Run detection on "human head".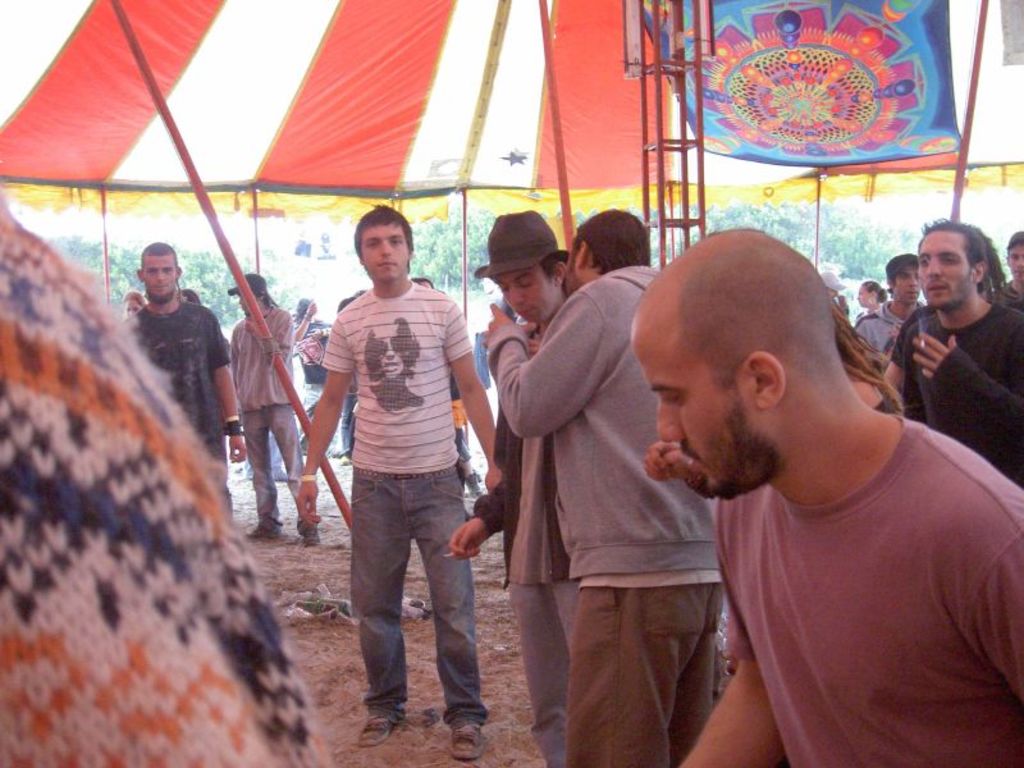
Result: 337:200:412:287.
